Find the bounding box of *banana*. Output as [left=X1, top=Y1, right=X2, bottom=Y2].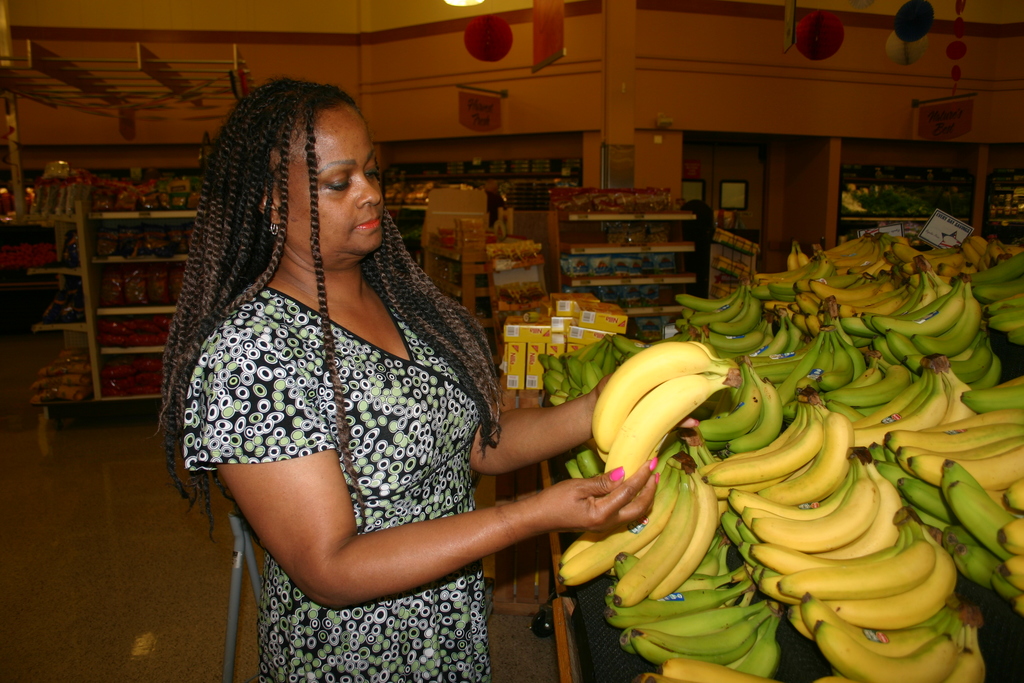
[left=601, top=372, right=729, bottom=482].
